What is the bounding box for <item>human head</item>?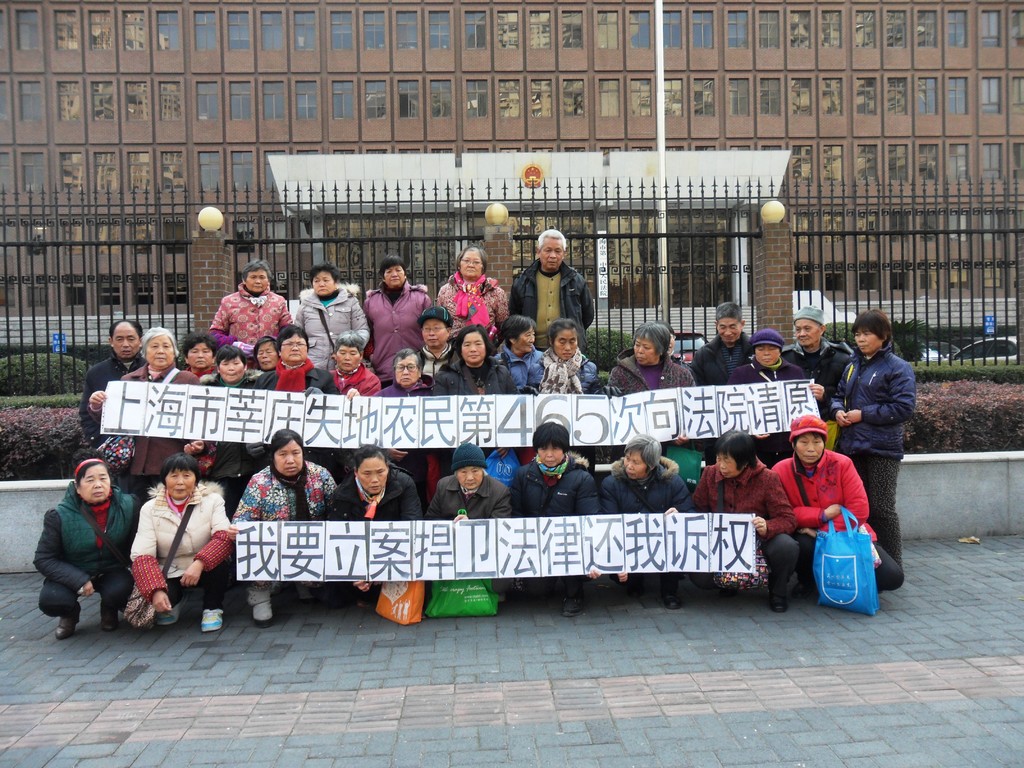
box=[394, 346, 426, 388].
